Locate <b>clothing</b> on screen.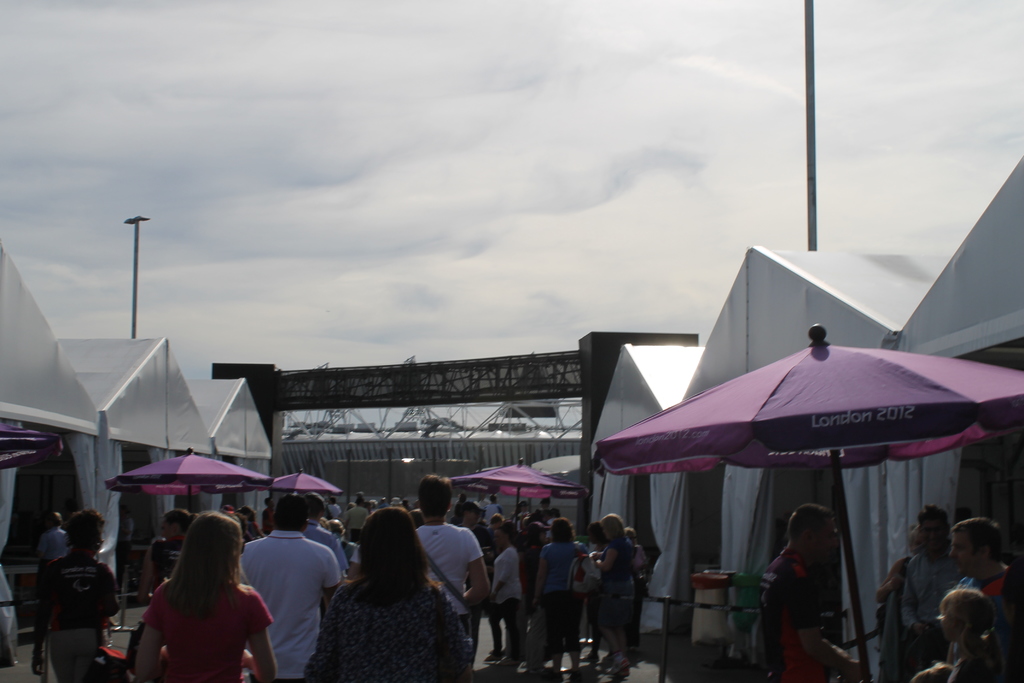
On screen at (351, 506, 369, 525).
